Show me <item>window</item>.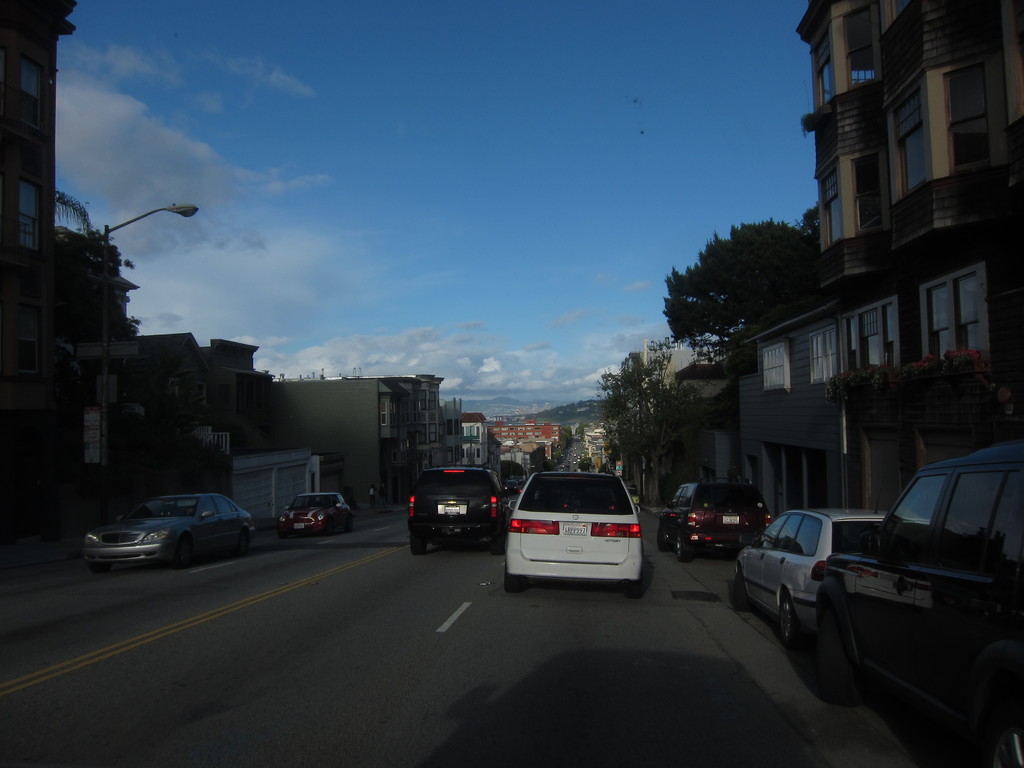
<item>window</item> is here: Rect(808, 24, 833, 108).
